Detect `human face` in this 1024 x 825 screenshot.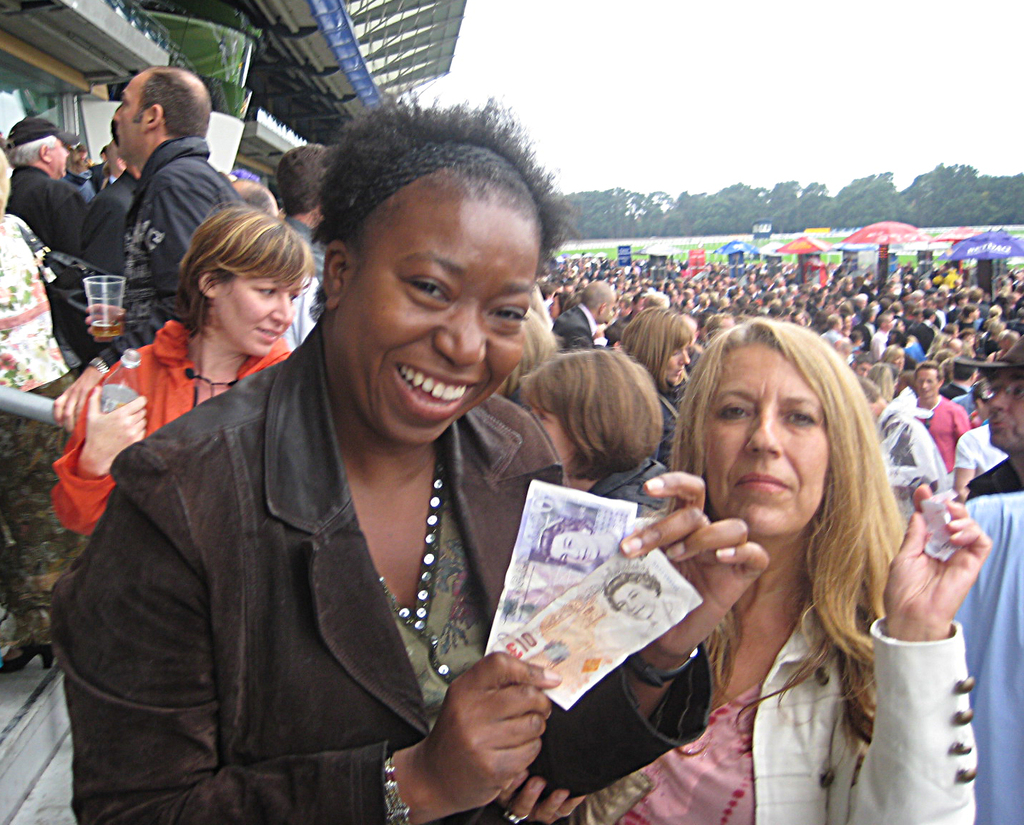
Detection: box=[526, 402, 576, 475].
